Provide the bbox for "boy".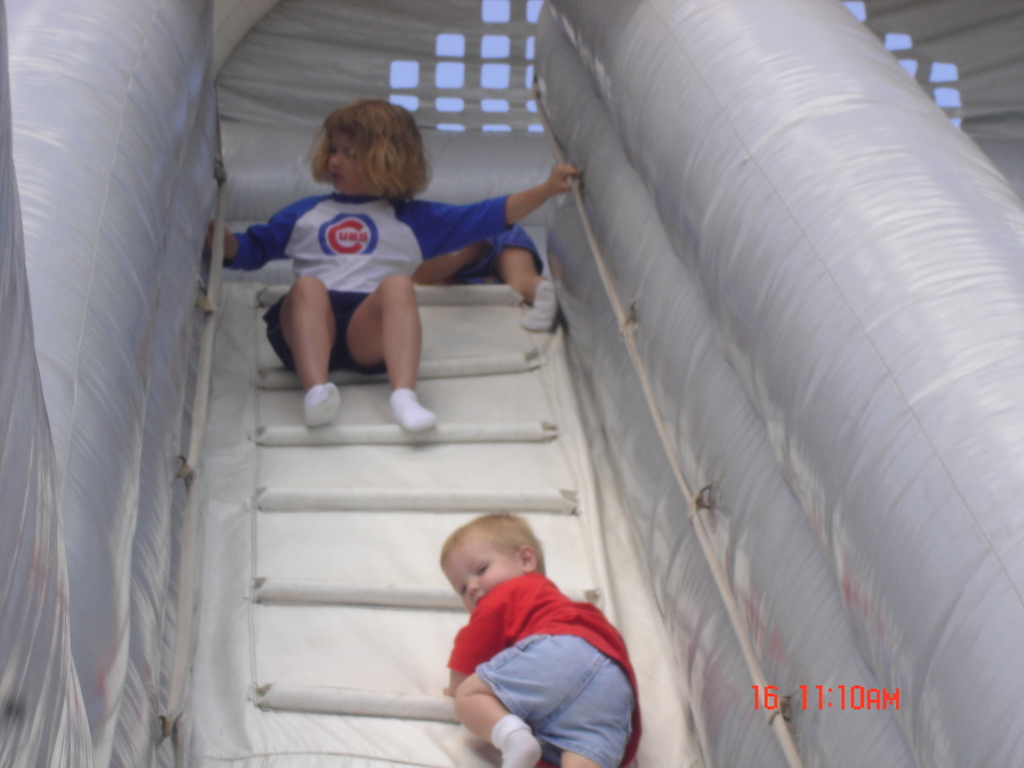
(x1=422, y1=521, x2=634, y2=751).
